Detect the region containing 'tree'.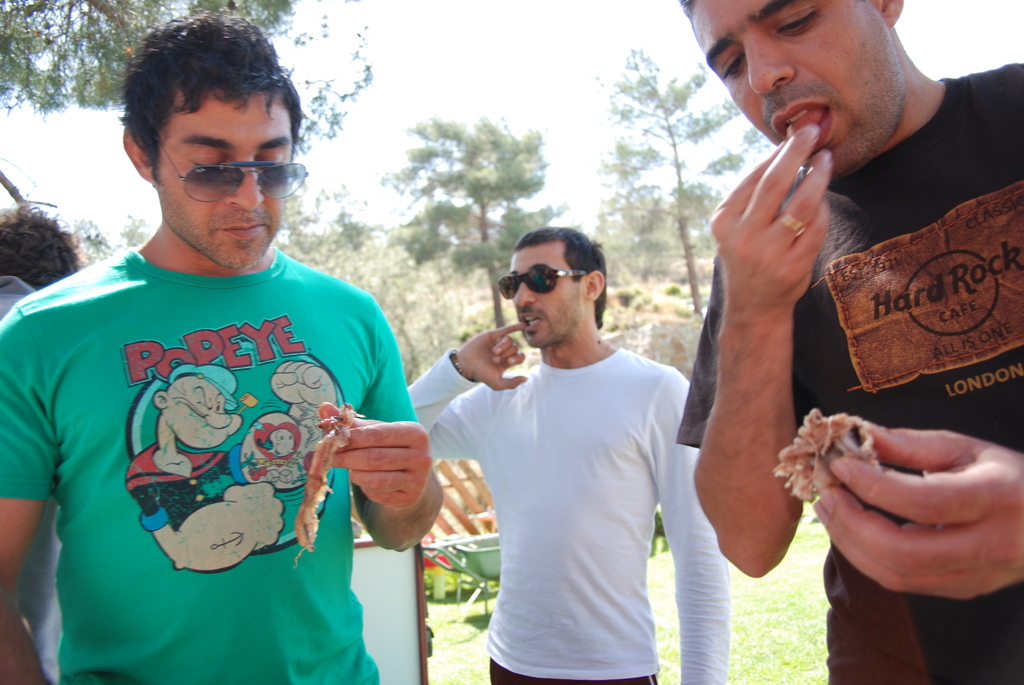
x1=106, y1=214, x2=158, y2=253.
